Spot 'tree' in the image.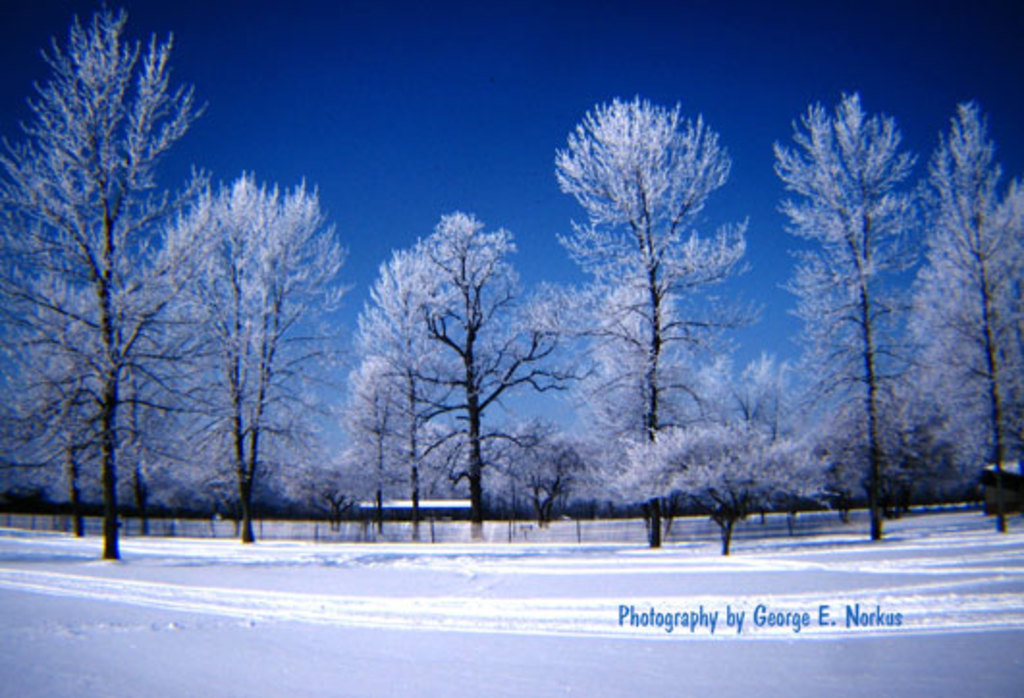
'tree' found at 806,357,968,524.
